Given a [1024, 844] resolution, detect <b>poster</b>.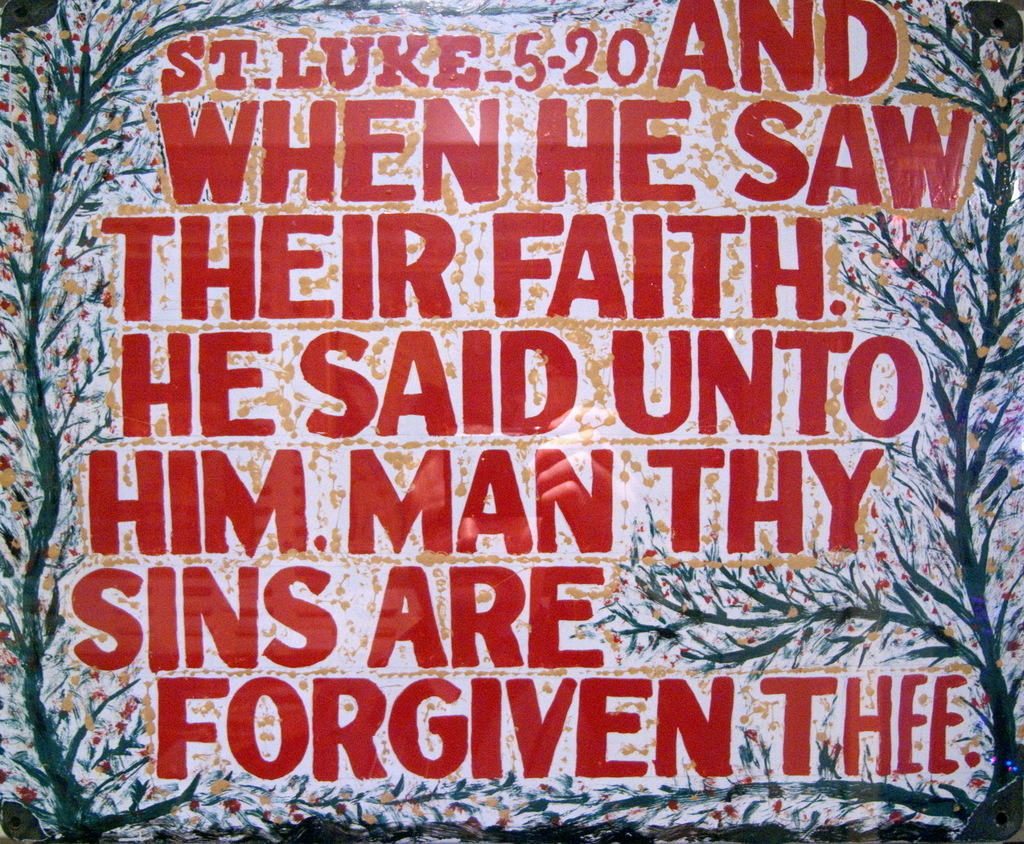
select_region(0, 0, 1023, 843).
